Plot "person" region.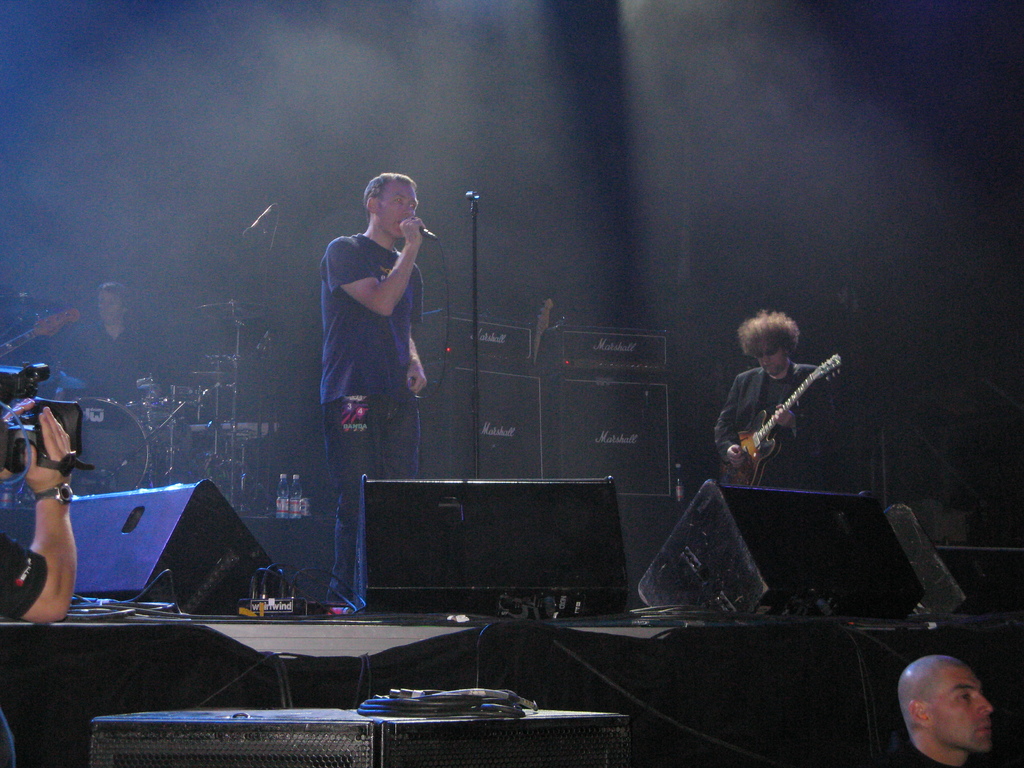
Plotted at <bbox>316, 167, 433, 613</bbox>.
